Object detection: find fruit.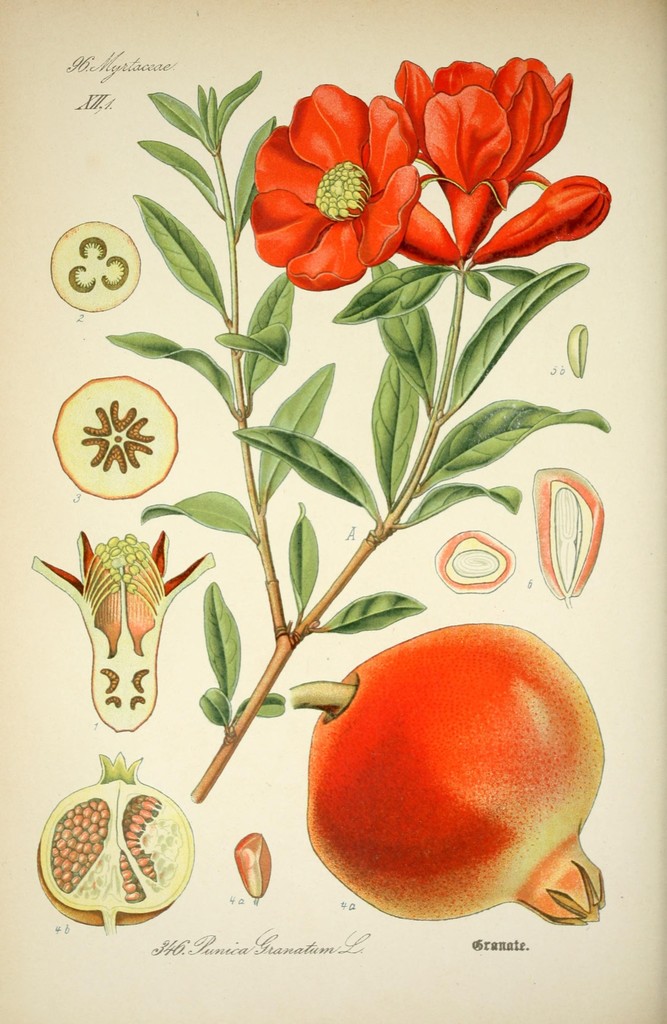
44/370/181/502.
